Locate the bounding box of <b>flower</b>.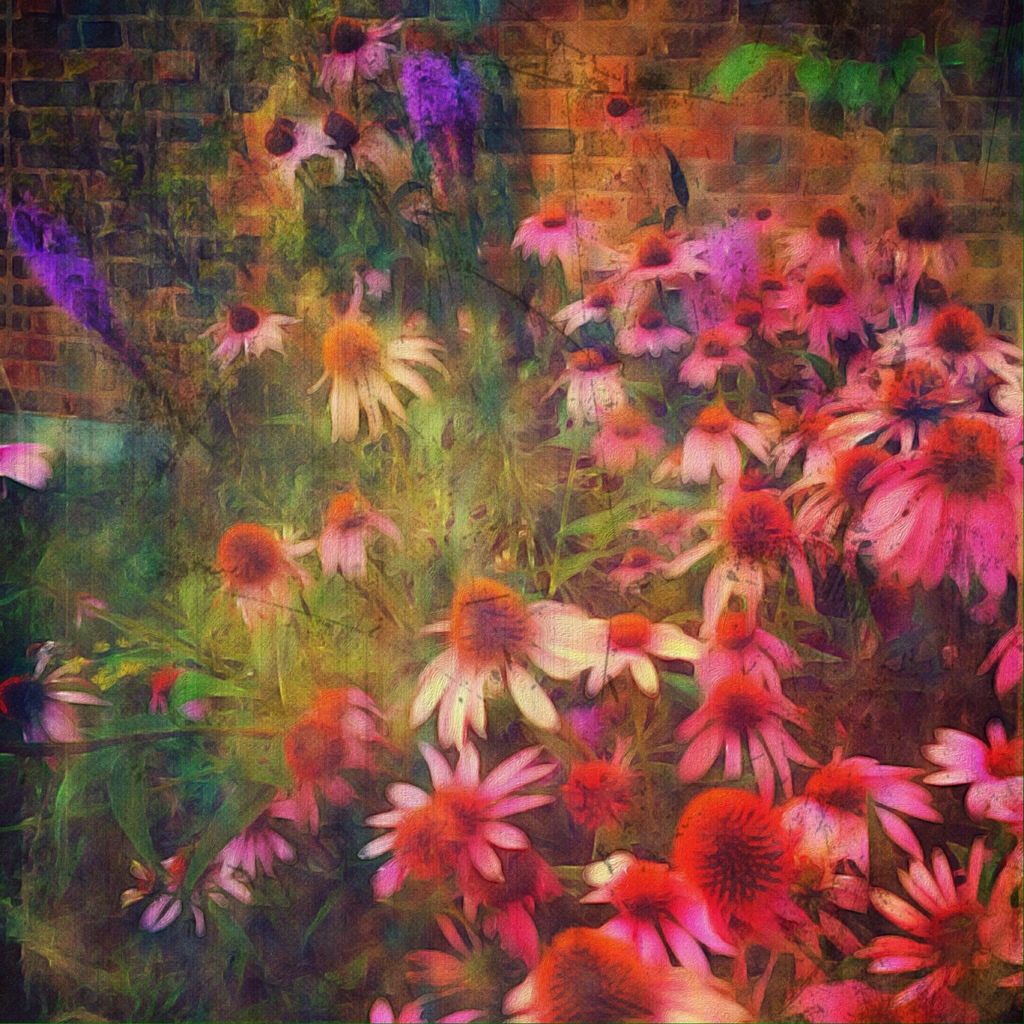
Bounding box: [x1=352, y1=746, x2=580, y2=914].
